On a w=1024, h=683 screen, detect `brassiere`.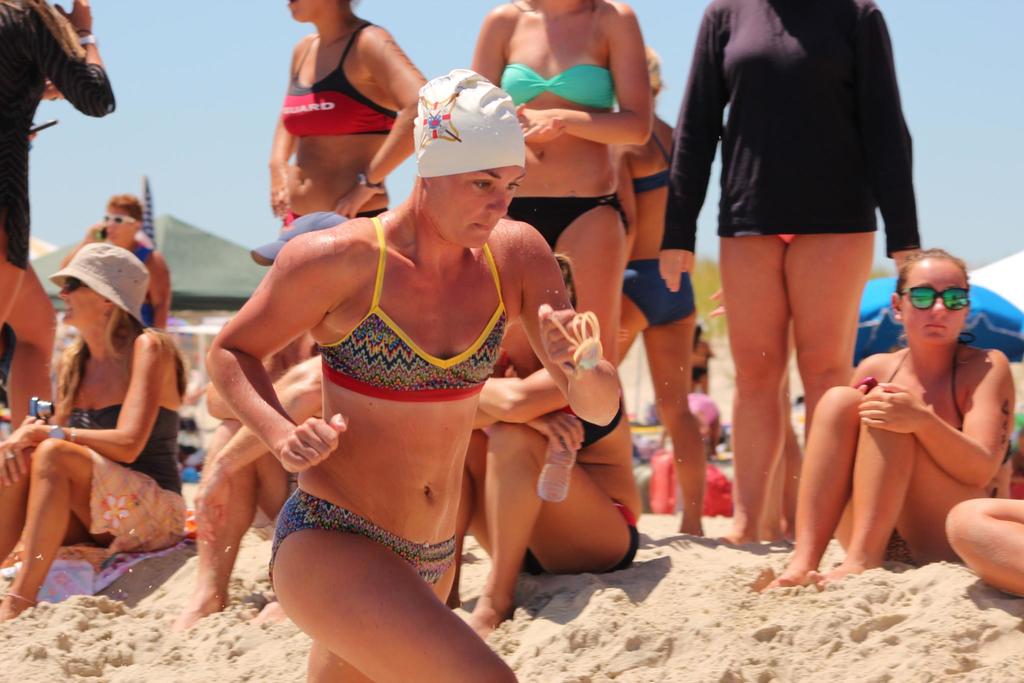
pyautogui.locateOnScreen(283, 22, 397, 138).
